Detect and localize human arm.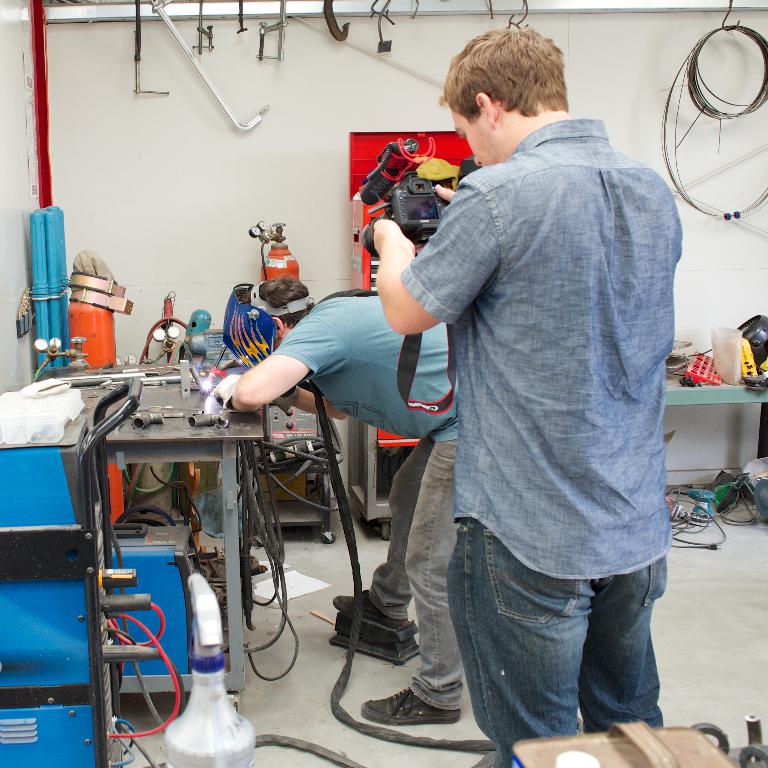
Localized at BBox(432, 183, 456, 204).
